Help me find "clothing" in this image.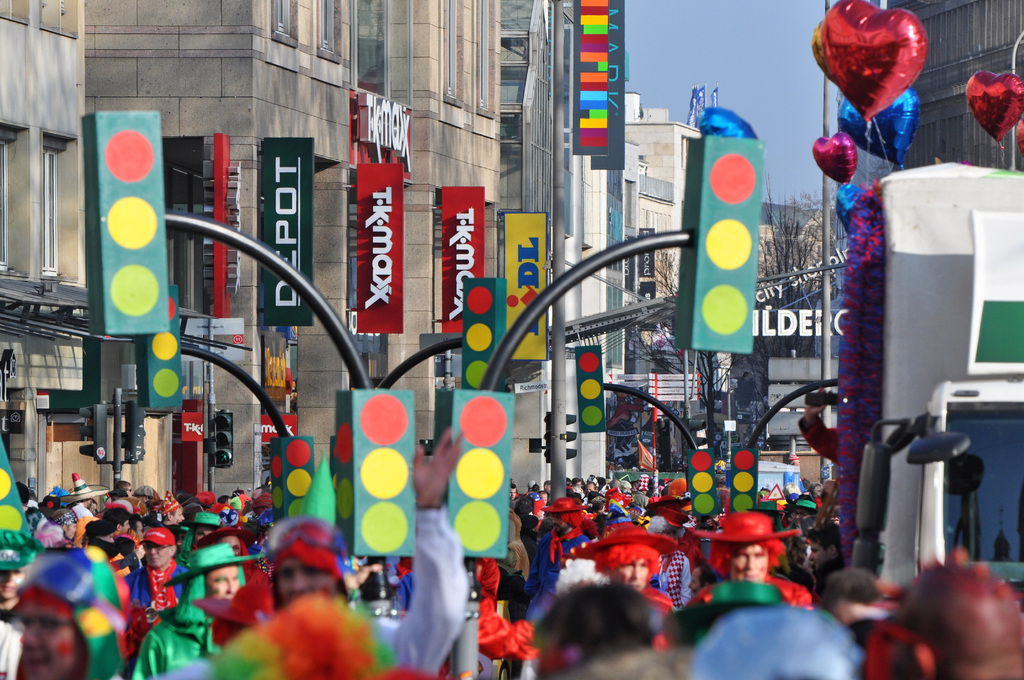
Found it: 125 559 192 624.
